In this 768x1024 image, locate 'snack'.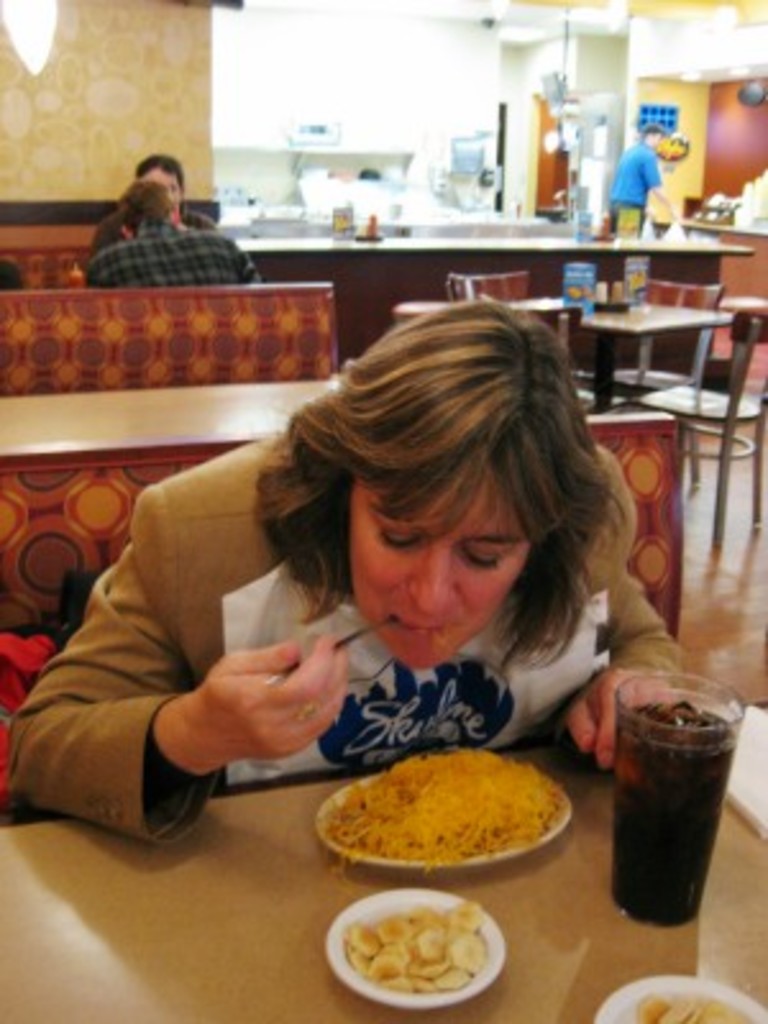
Bounding box: box=[320, 750, 576, 881].
